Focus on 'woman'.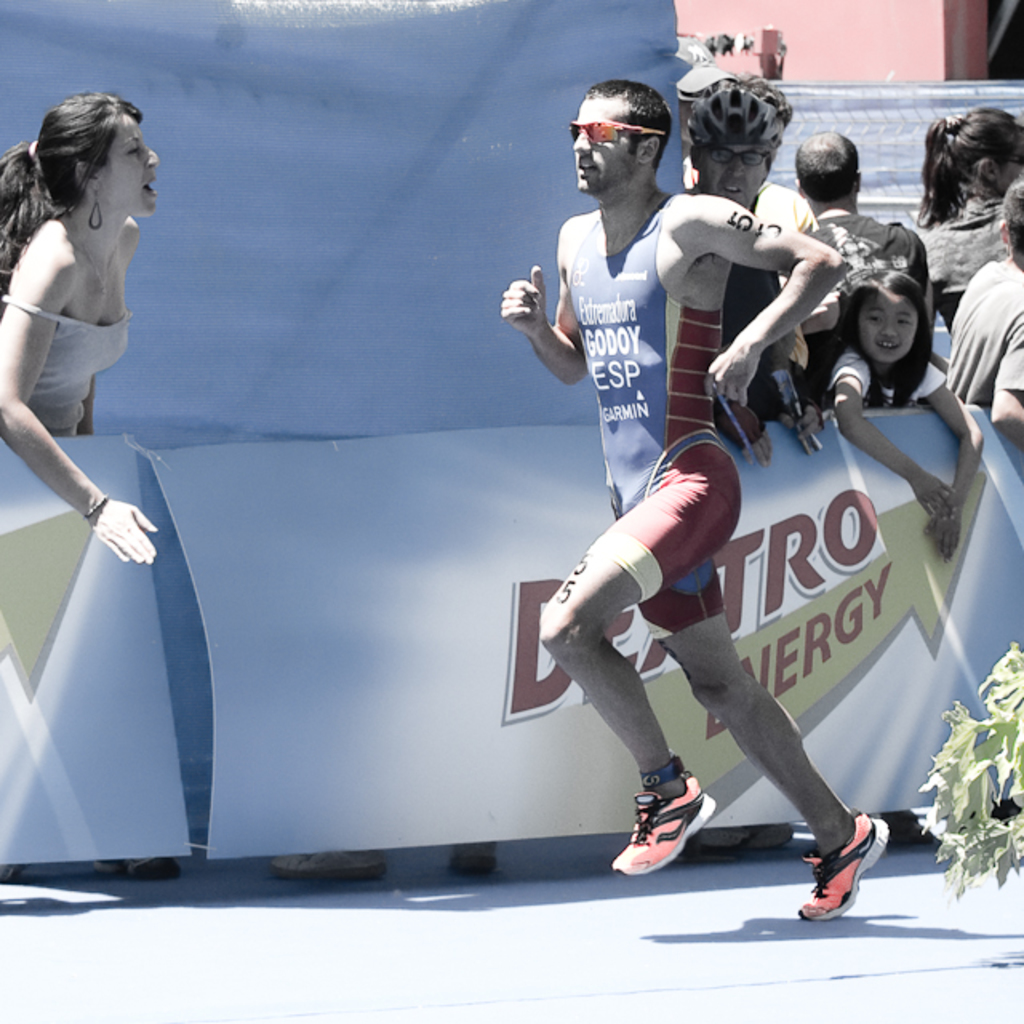
Focused at [x1=904, y1=107, x2=1022, y2=323].
